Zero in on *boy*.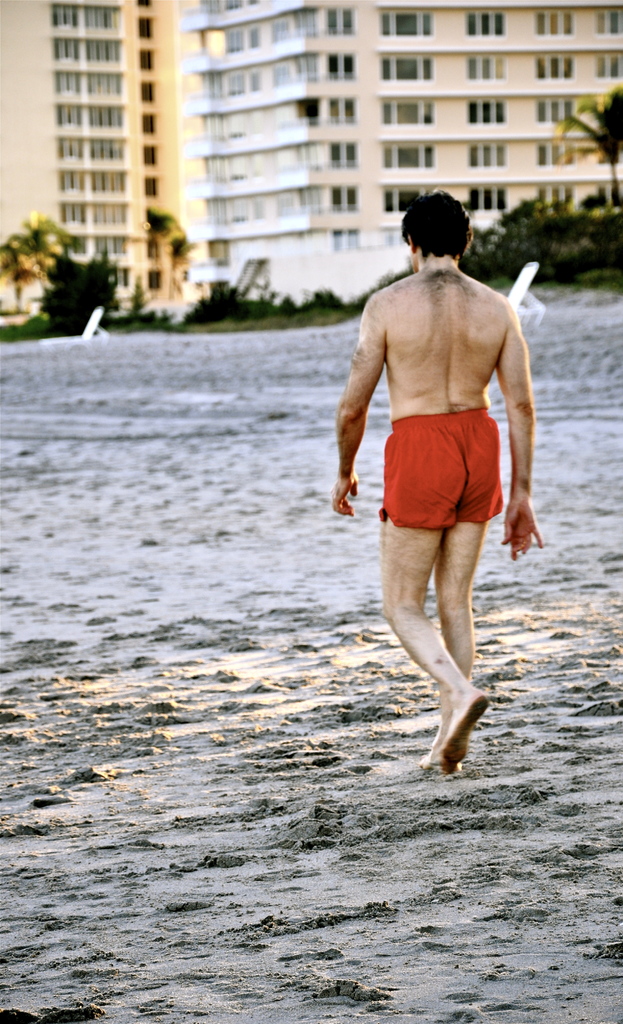
Zeroed in: bbox=(328, 188, 542, 776).
